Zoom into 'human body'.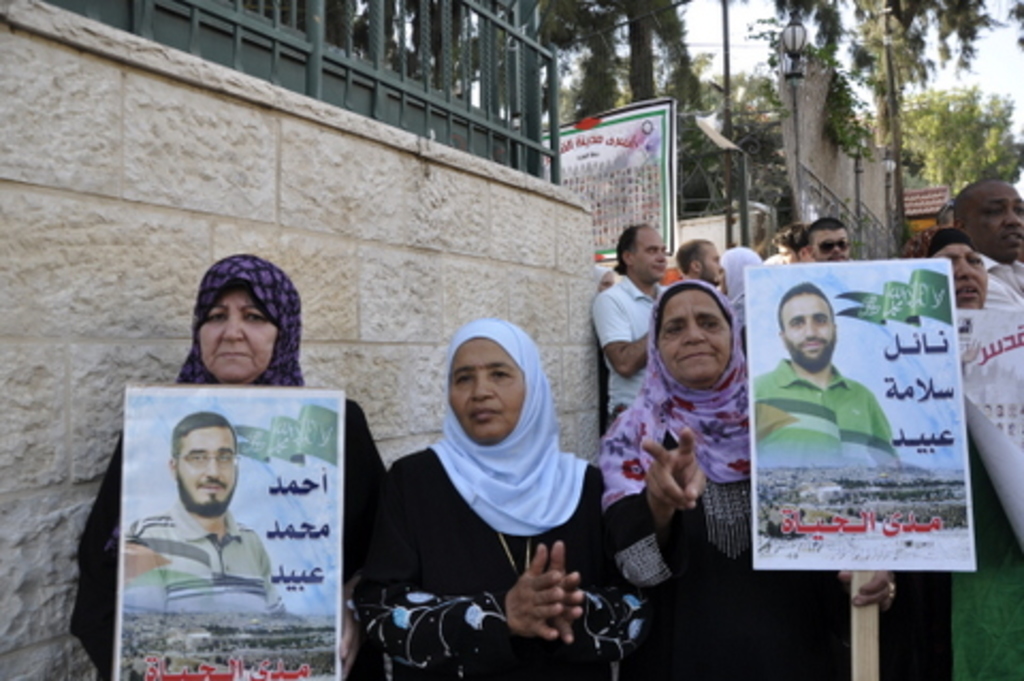
Zoom target: <region>800, 213, 845, 258</region>.
